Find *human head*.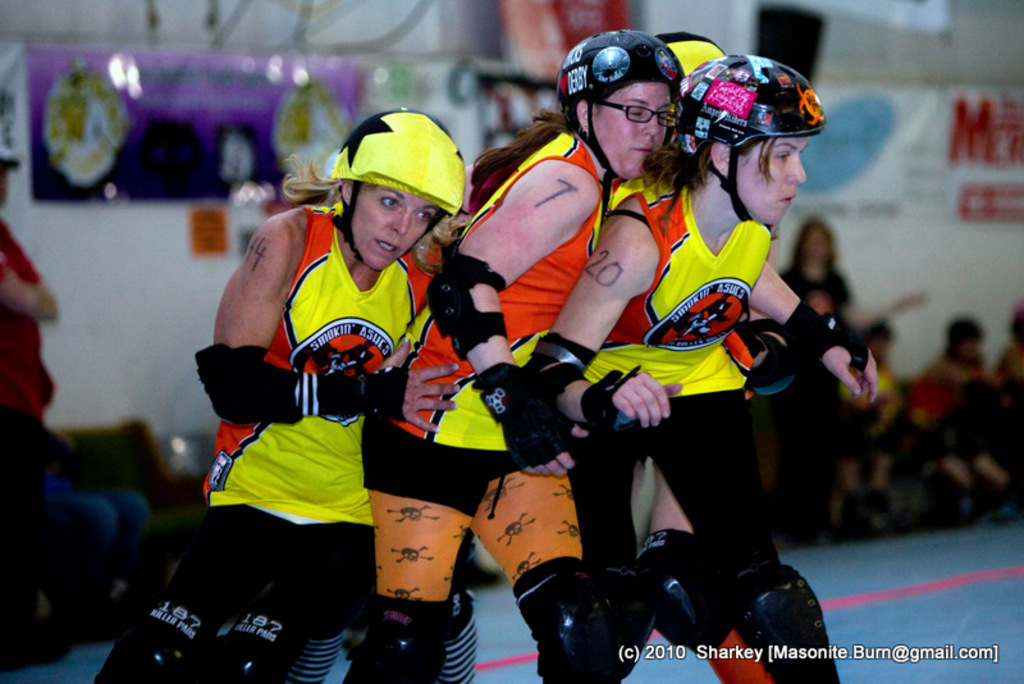
Rect(561, 26, 681, 181).
